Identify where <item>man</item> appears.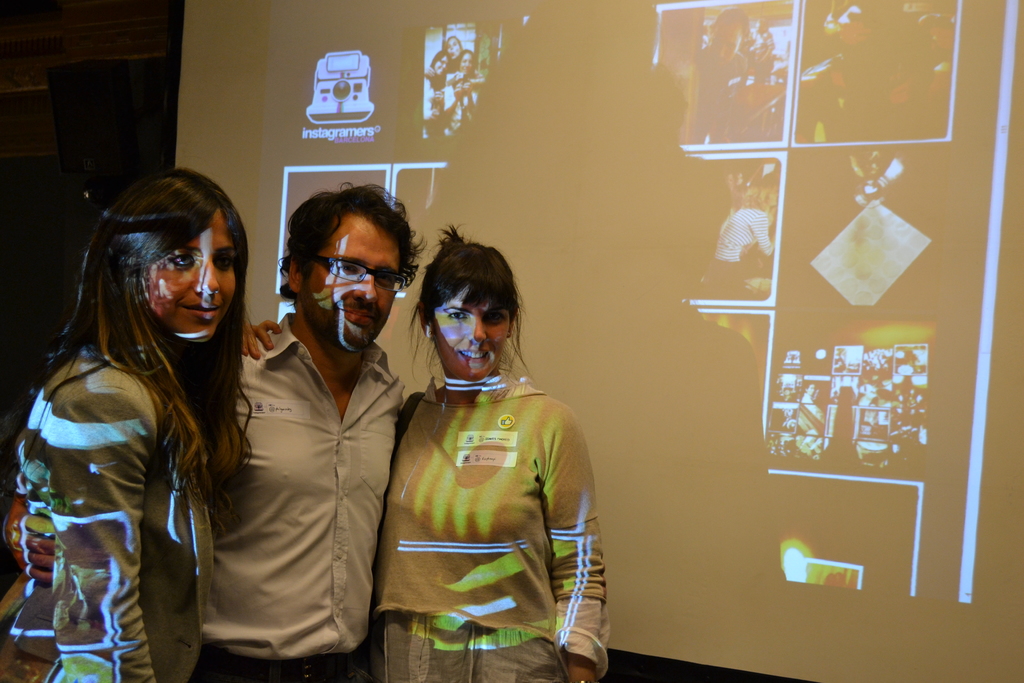
Appears at [left=189, top=179, right=431, bottom=680].
